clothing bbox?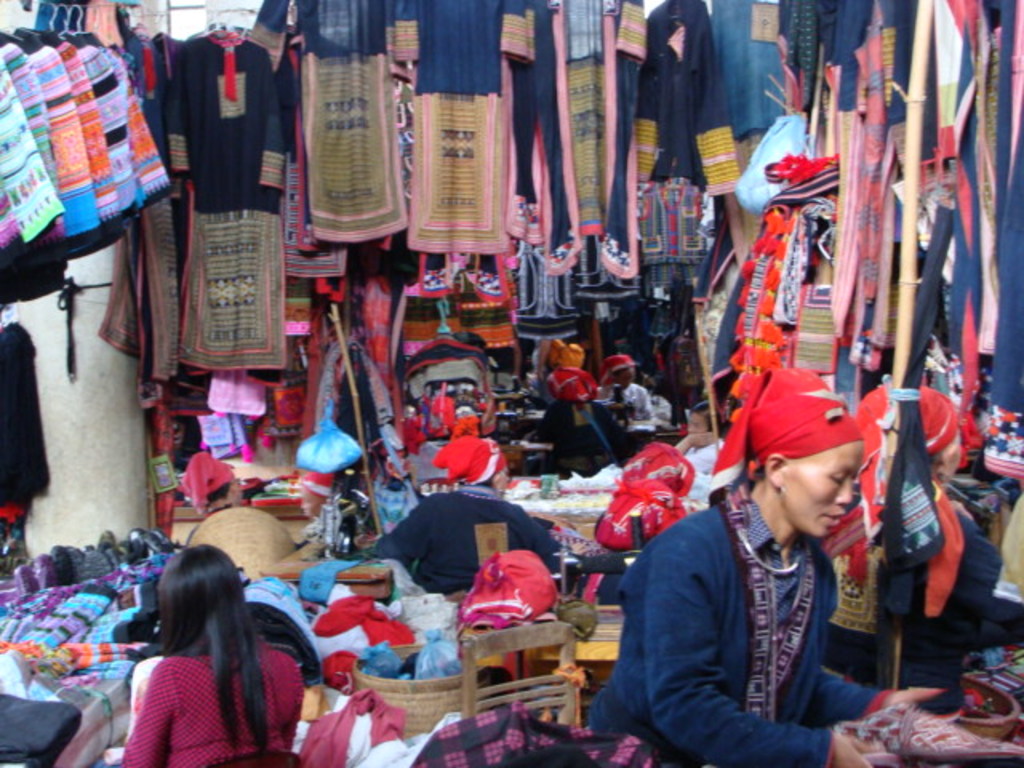
x1=600, y1=411, x2=912, y2=766
